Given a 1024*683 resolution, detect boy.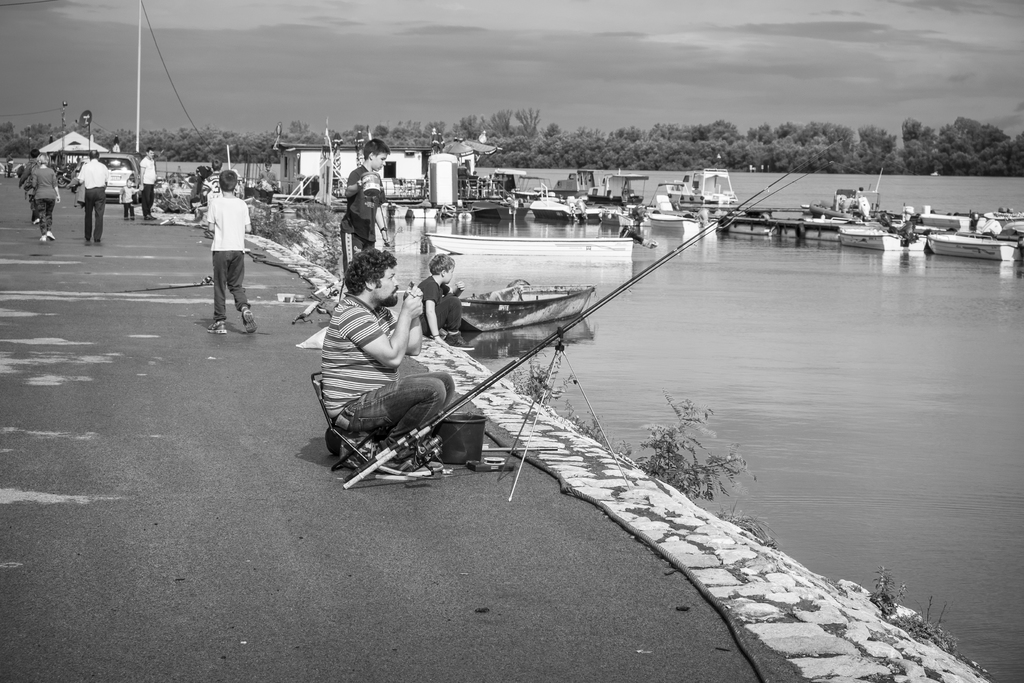
[341, 136, 388, 276].
